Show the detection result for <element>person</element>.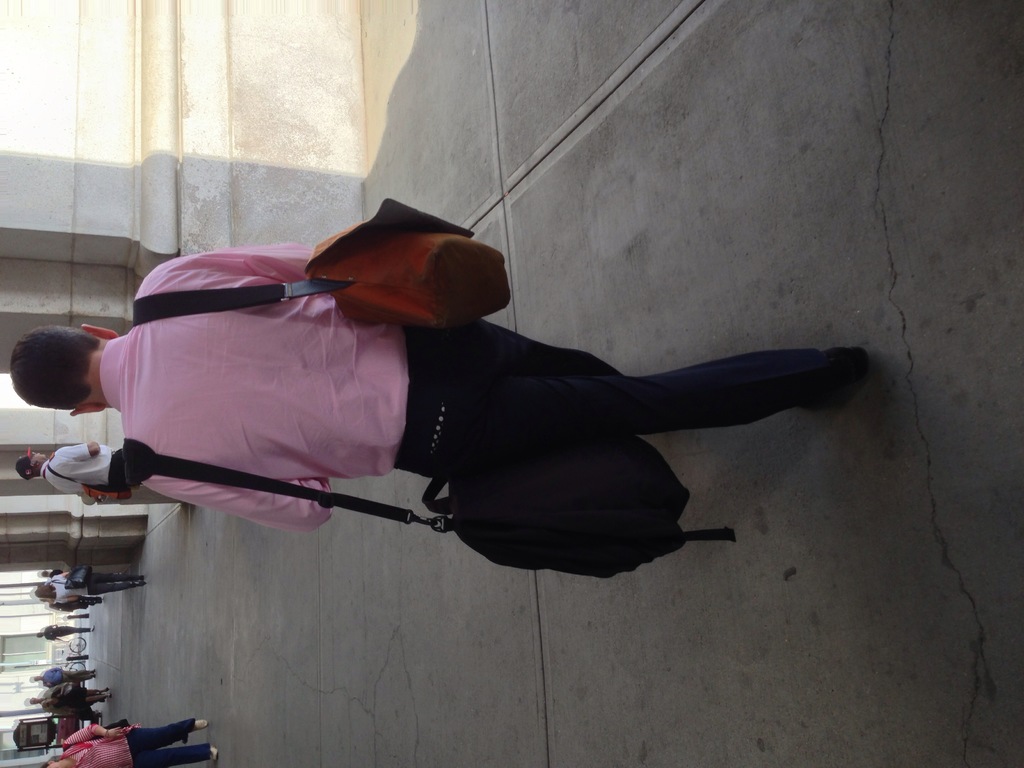
select_region(25, 683, 118, 715).
